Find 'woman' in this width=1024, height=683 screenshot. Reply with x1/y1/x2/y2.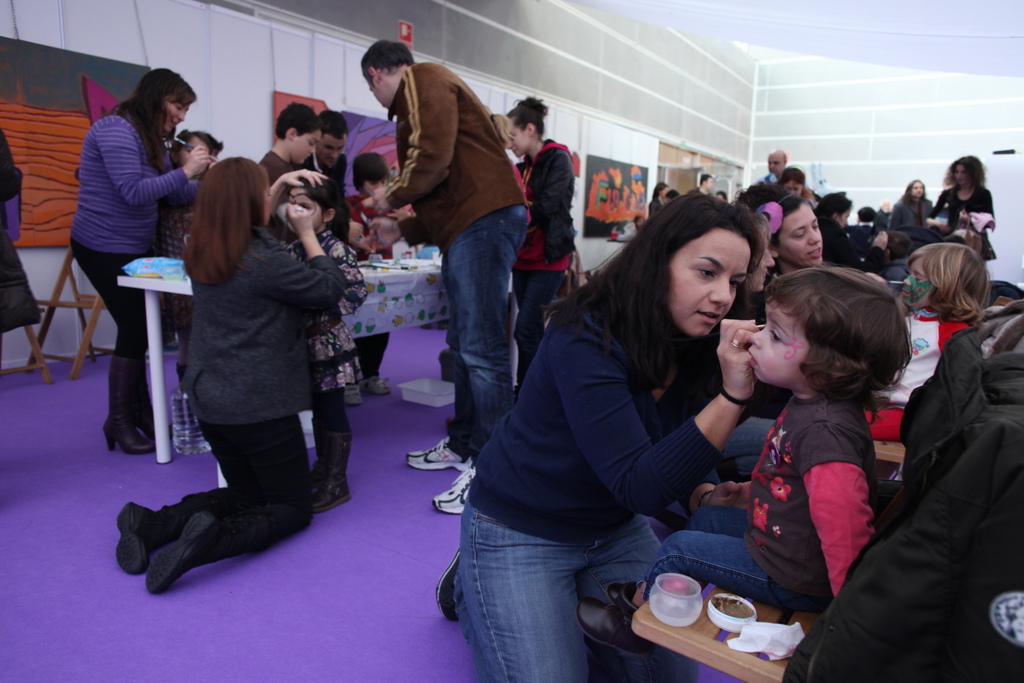
778/169/821/215.
